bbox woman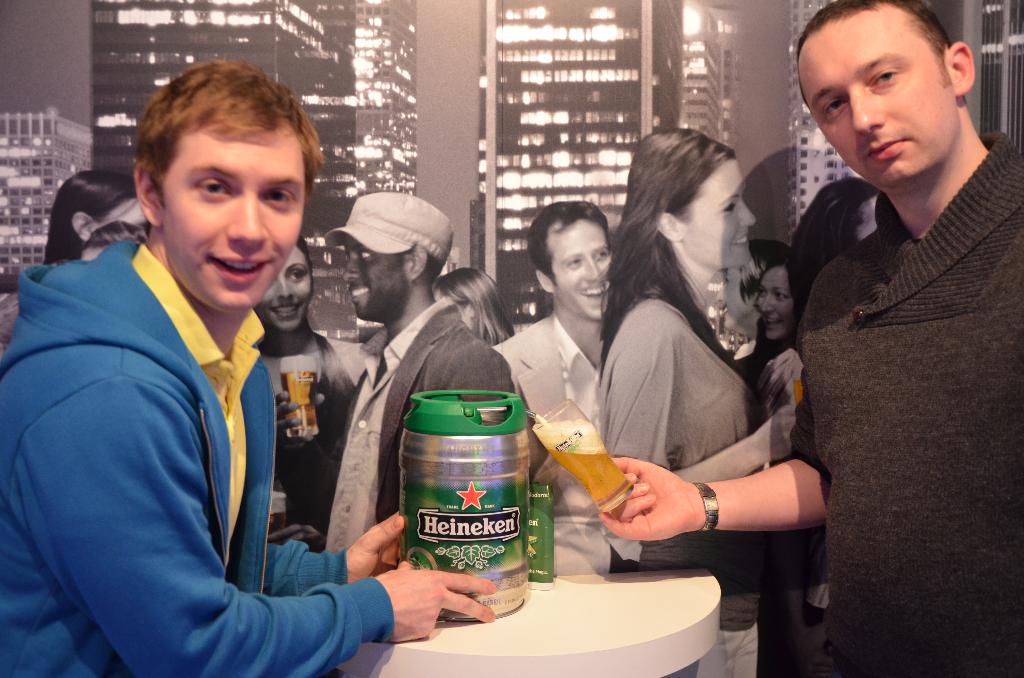
box(427, 267, 520, 347)
